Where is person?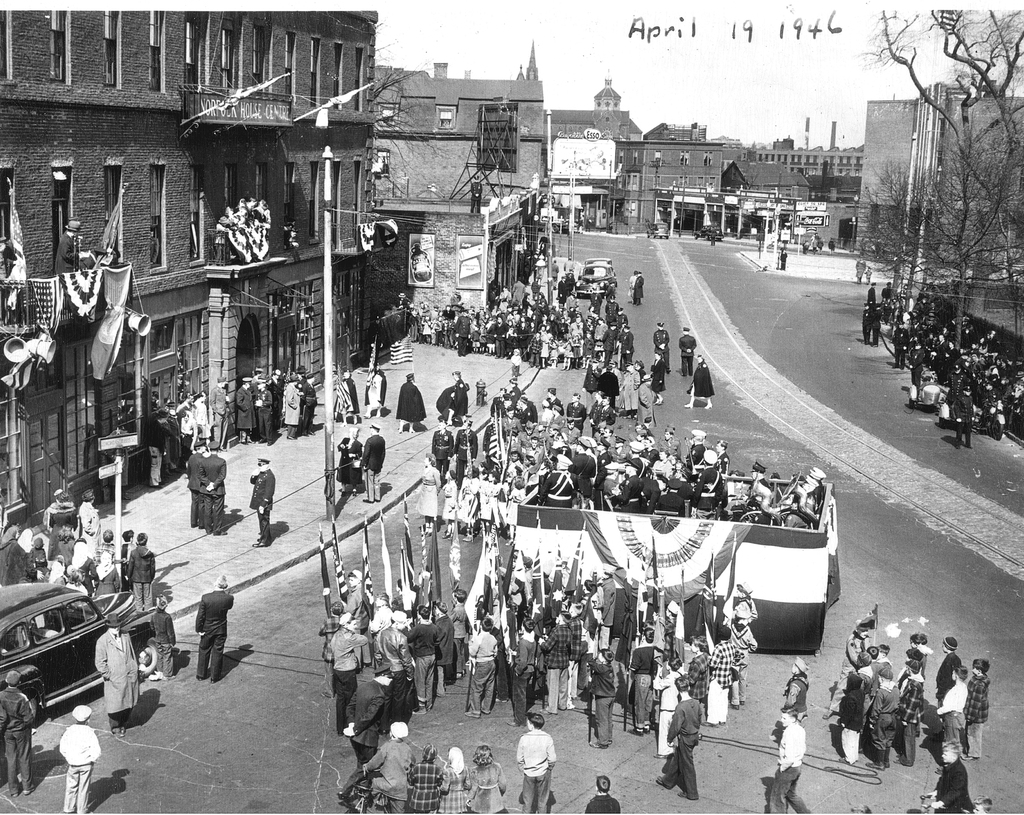
x1=515, y1=713, x2=557, y2=814.
